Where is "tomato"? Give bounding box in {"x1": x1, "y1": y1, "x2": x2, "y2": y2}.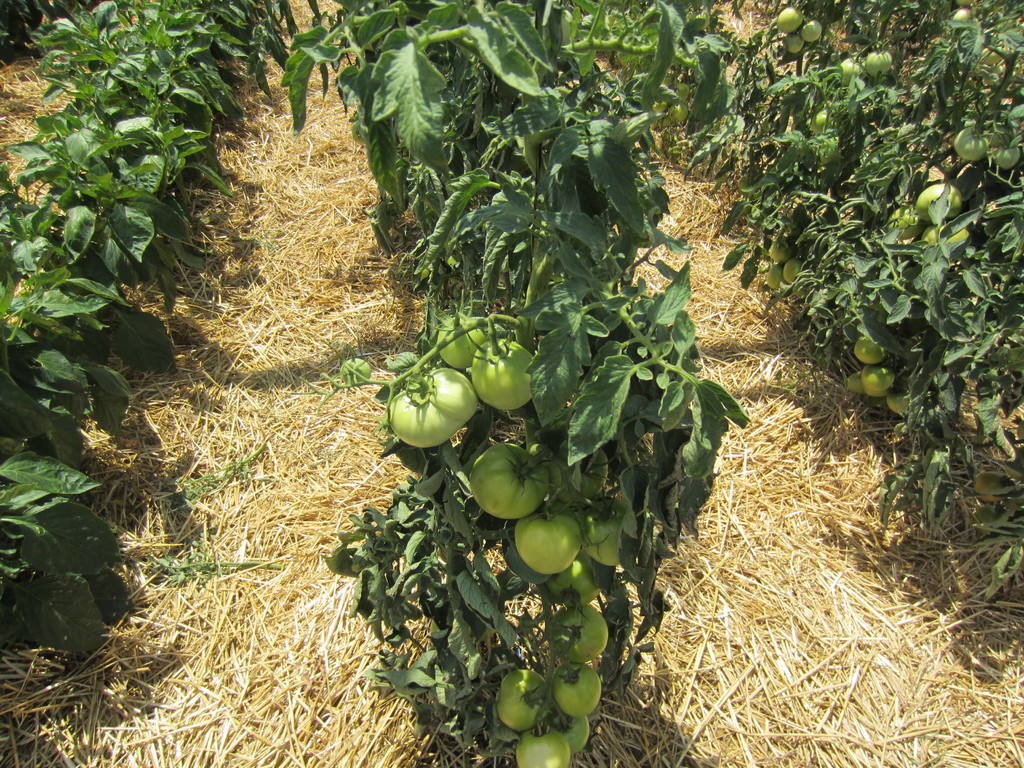
{"x1": 866, "y1": 51, "x2": 891, "y2": 78}.
